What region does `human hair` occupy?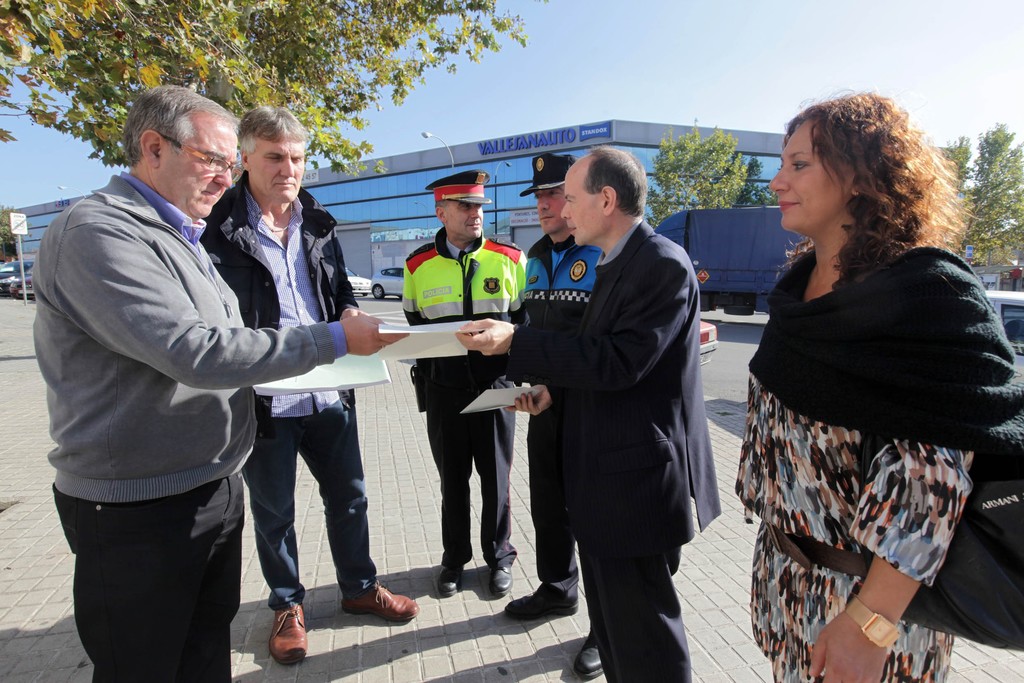
BBox(122, 85, 237, 161).
